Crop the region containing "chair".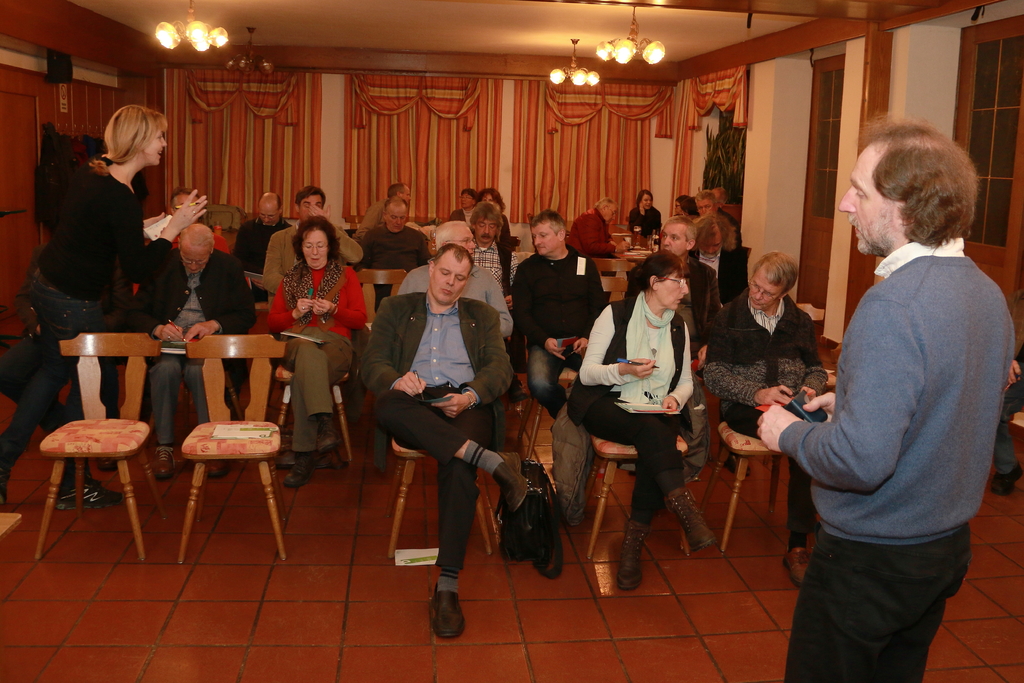
Crop region: bbox=[181, 329, 290, 562].
